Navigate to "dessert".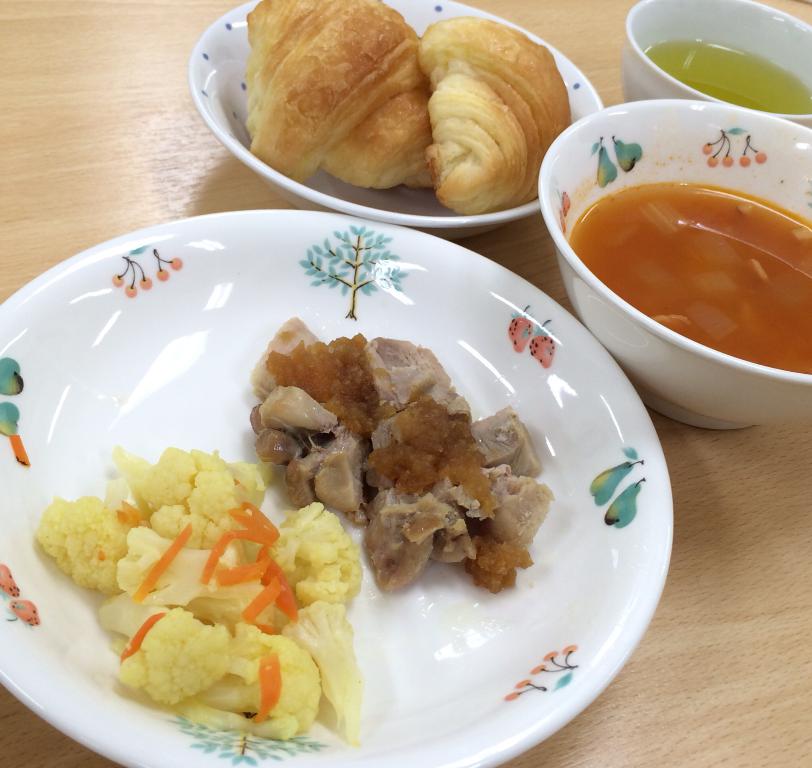
Navigation target: 30/445/358/744.
